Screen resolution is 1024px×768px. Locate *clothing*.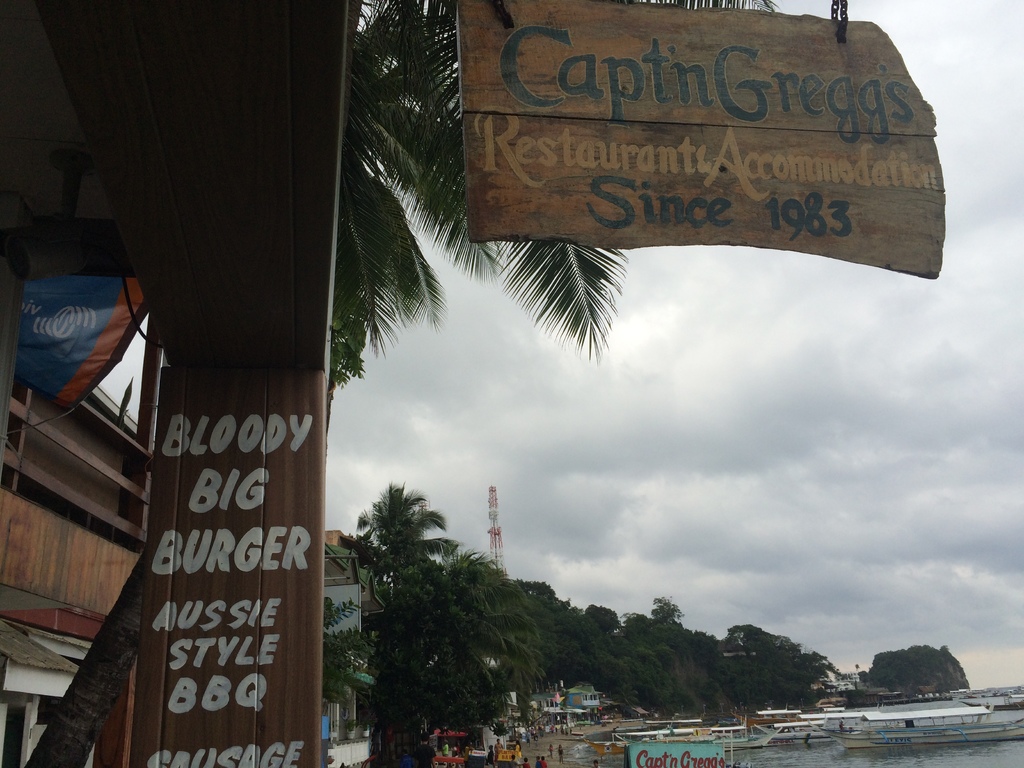
region(486, 749, 493, 764).
